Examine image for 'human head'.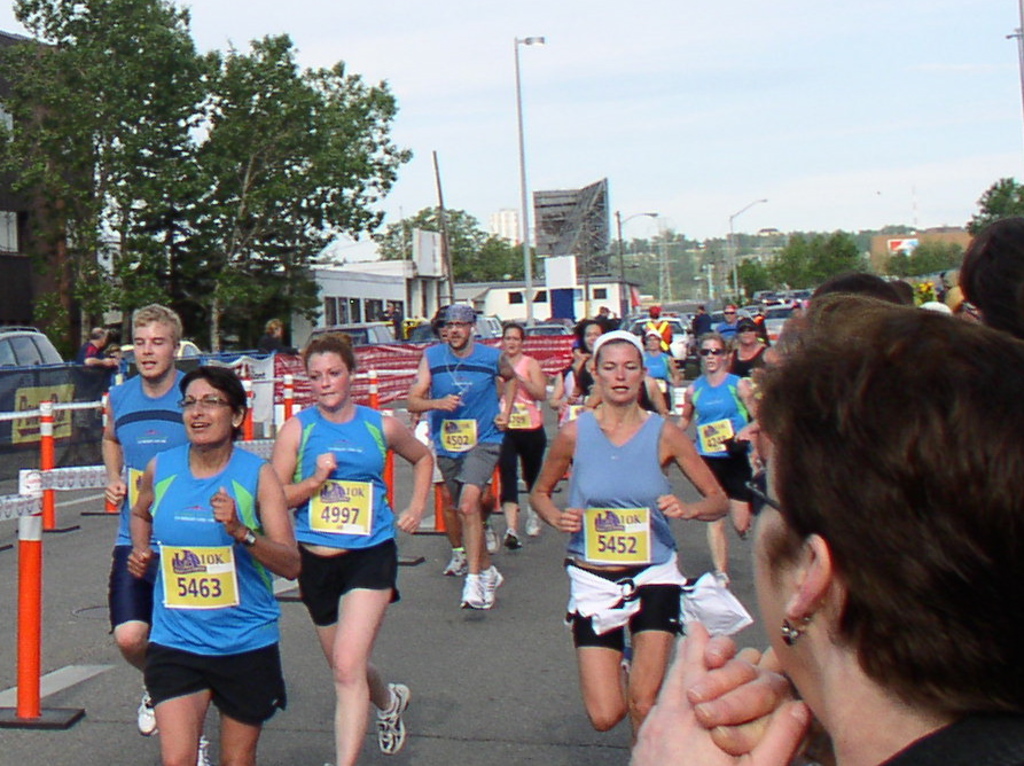
Examination result: <bbox>701, 331, 726, 374</bbox>.
